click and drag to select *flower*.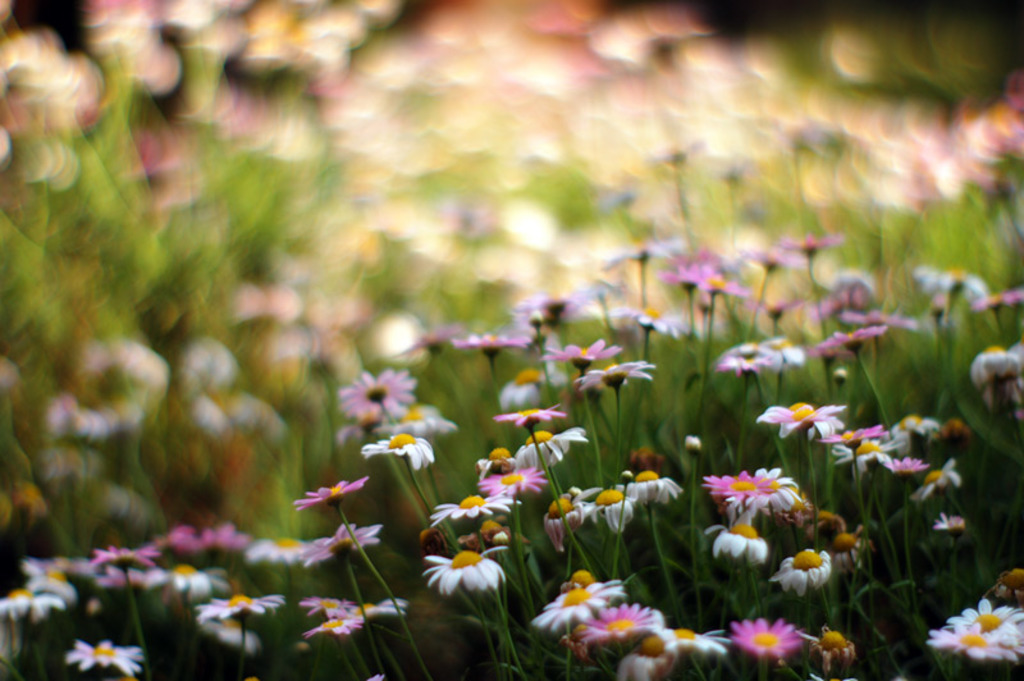
Selection: crop(654, 262, 723, 301).
